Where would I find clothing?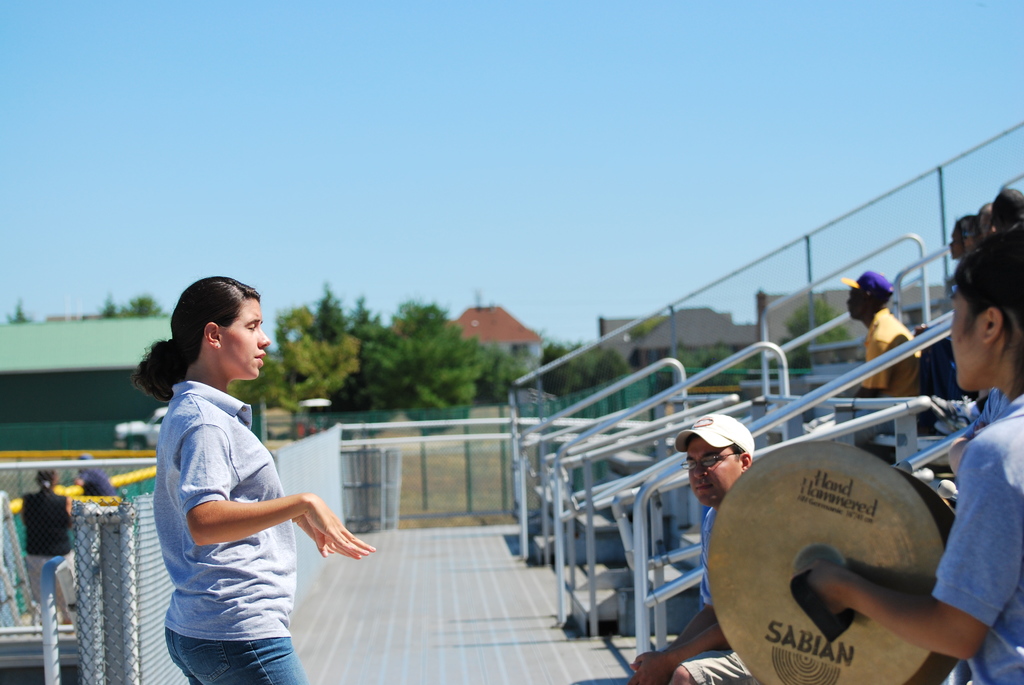
At (left=75, top=462, right=116, bottom=500).
